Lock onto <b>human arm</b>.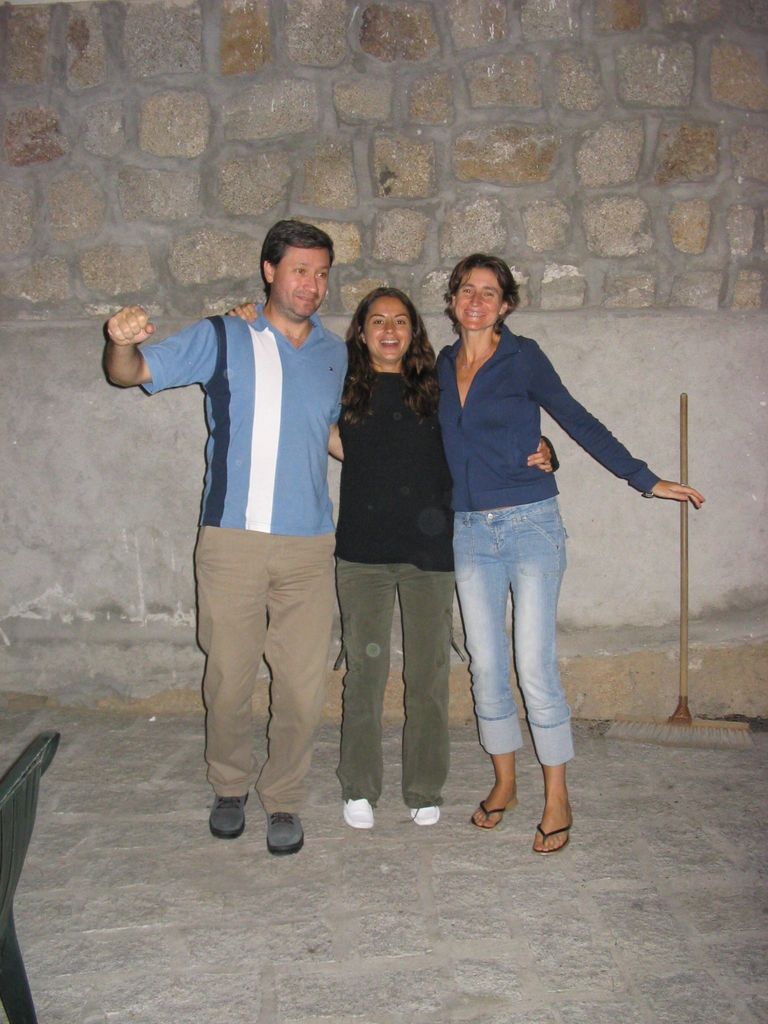
Locked: {"left": 527, "top": 433, "right": 560, "bottom": 471}.
